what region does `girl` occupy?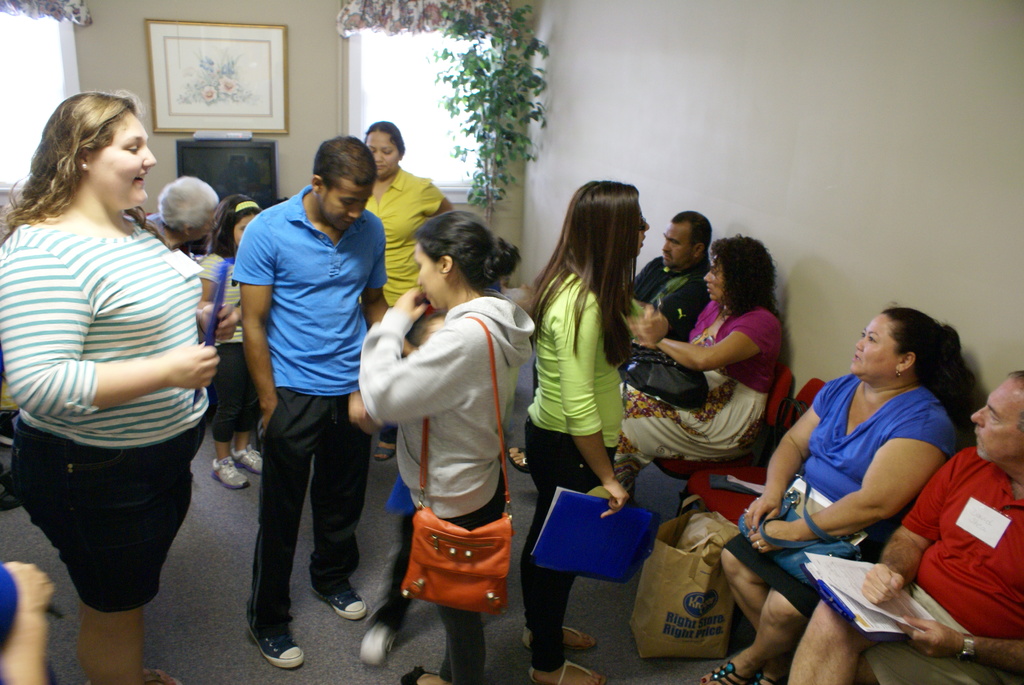
x1=356, y1=209, x2=538, y2=684.
